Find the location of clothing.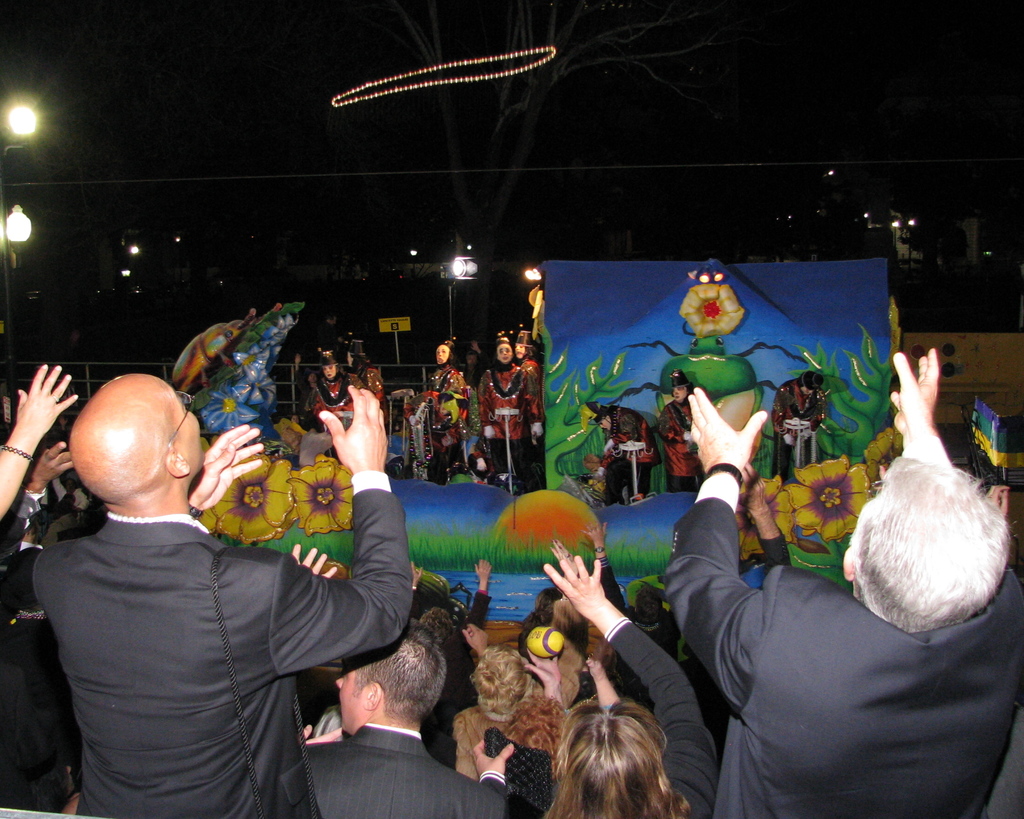
Location: l=424, t=360, r=467, b=485.
